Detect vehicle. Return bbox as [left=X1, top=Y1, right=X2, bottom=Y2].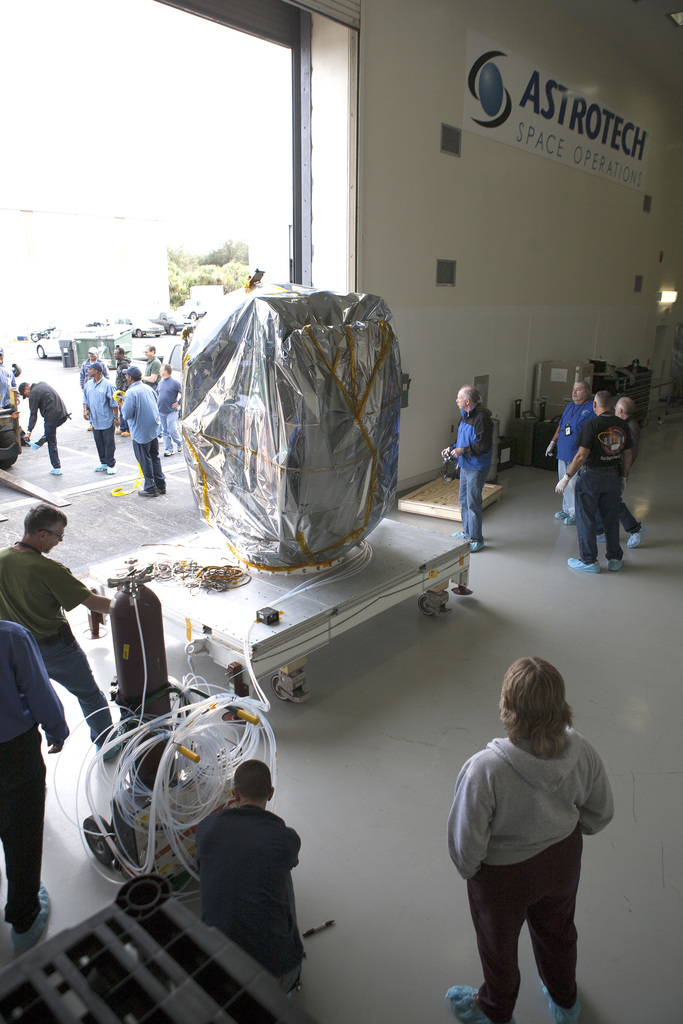
[left=38, top=324, right=82, bottom=357].
